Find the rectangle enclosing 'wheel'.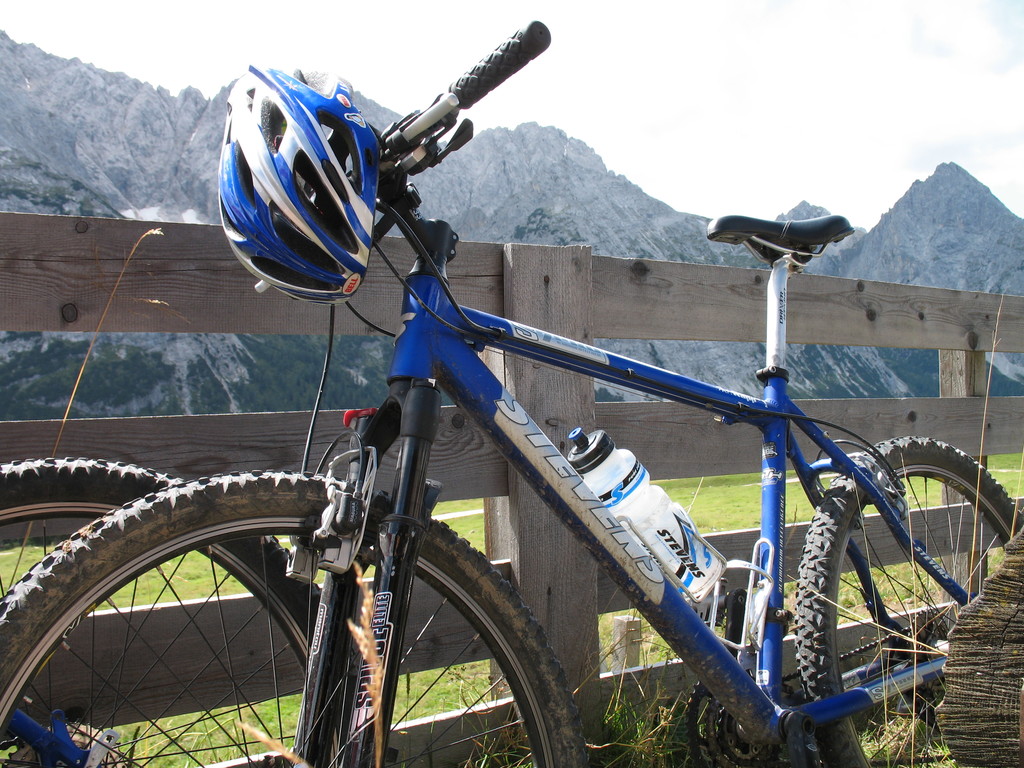
select_region(794, 435, 1023, 767).
